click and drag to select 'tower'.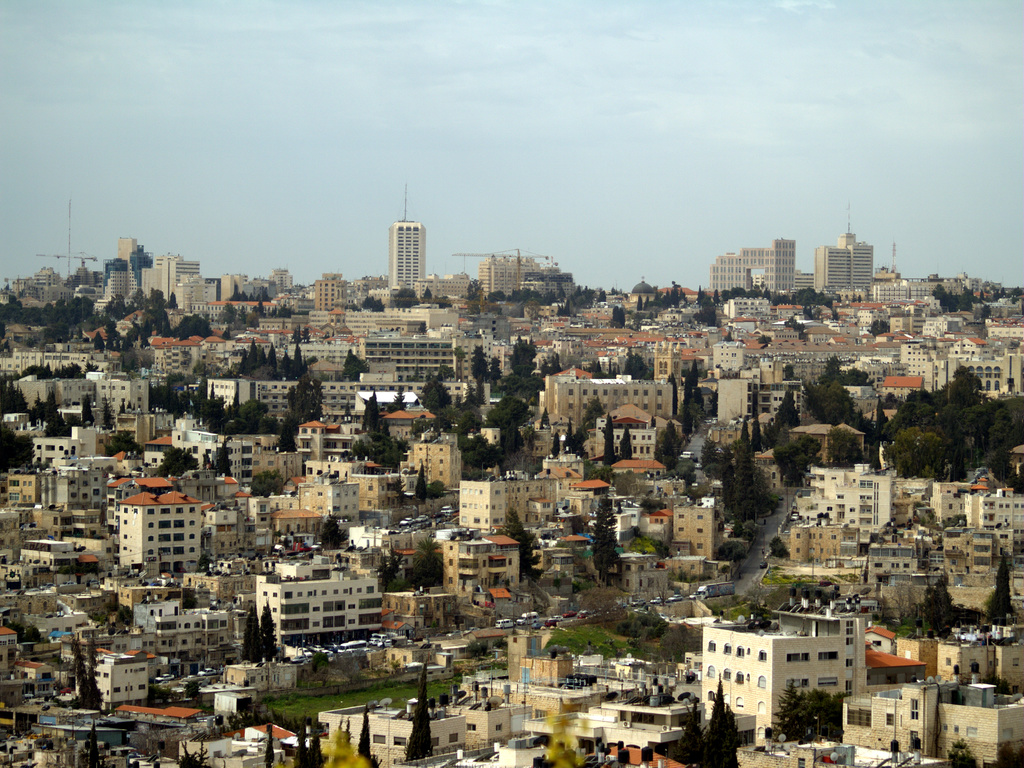
Selection: 388 183 426 298.
